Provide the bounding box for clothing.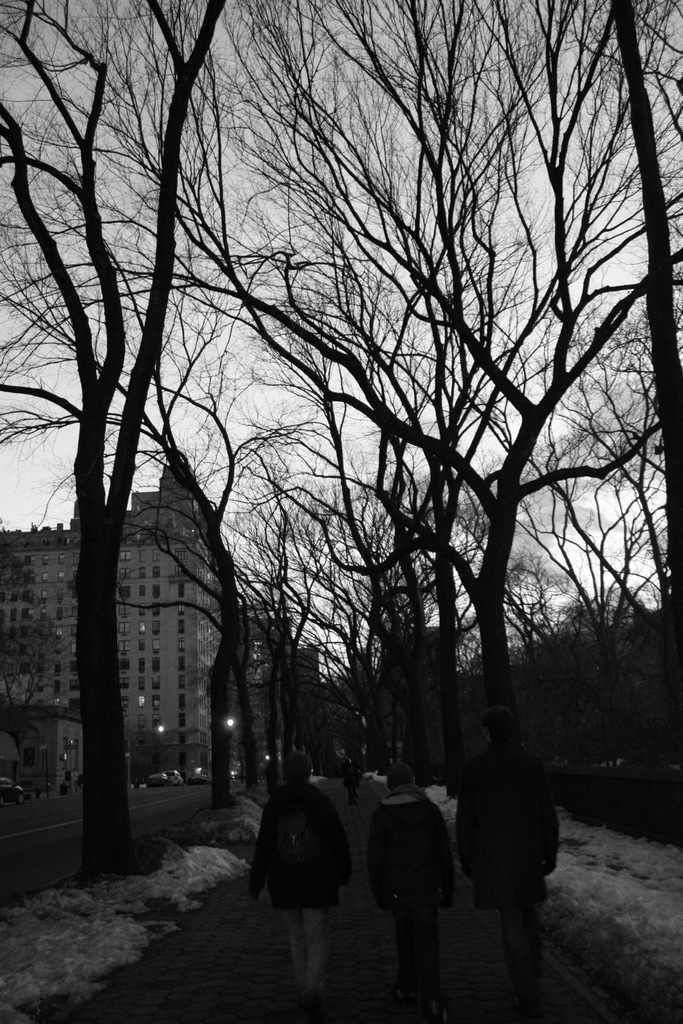
crop(248, 773, 358, 909).
